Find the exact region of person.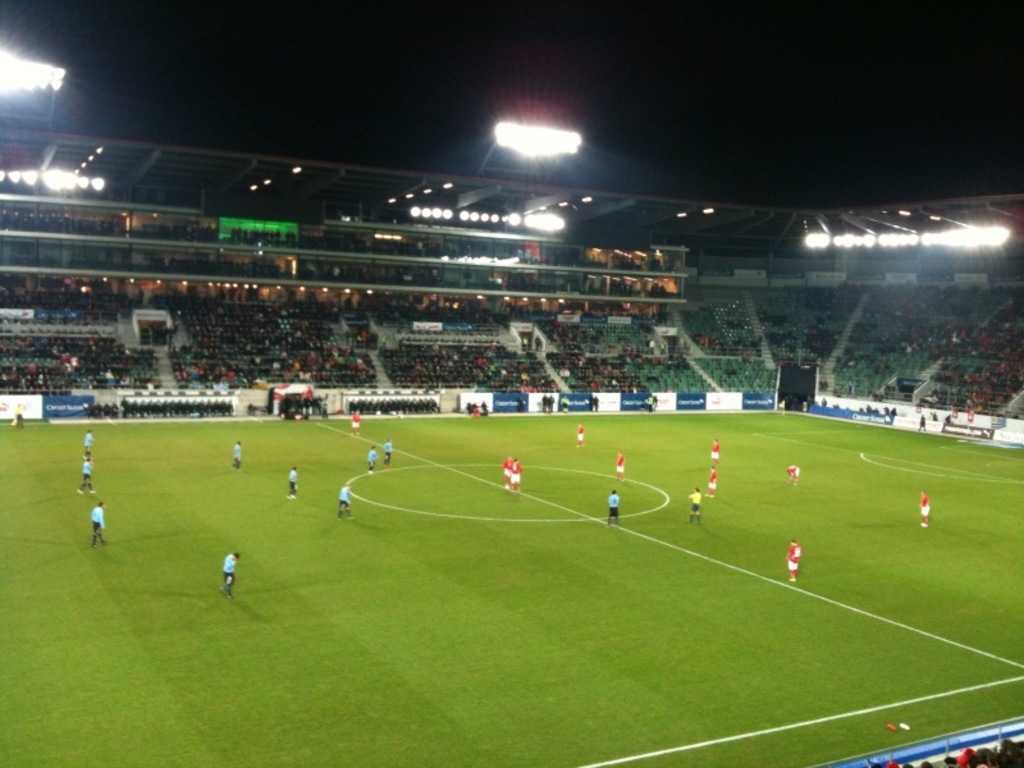
Exact region: left=920, top=489, right=934, bottom=527.
